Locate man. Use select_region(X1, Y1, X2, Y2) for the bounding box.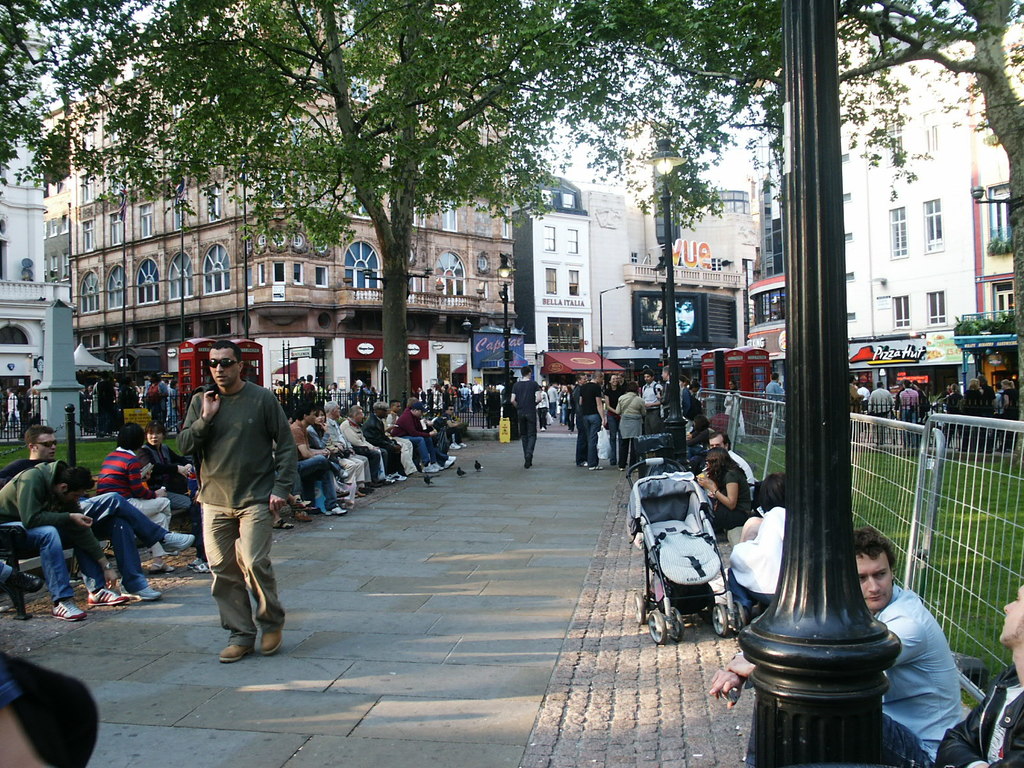
select_region(324, 397, 380, 498).
